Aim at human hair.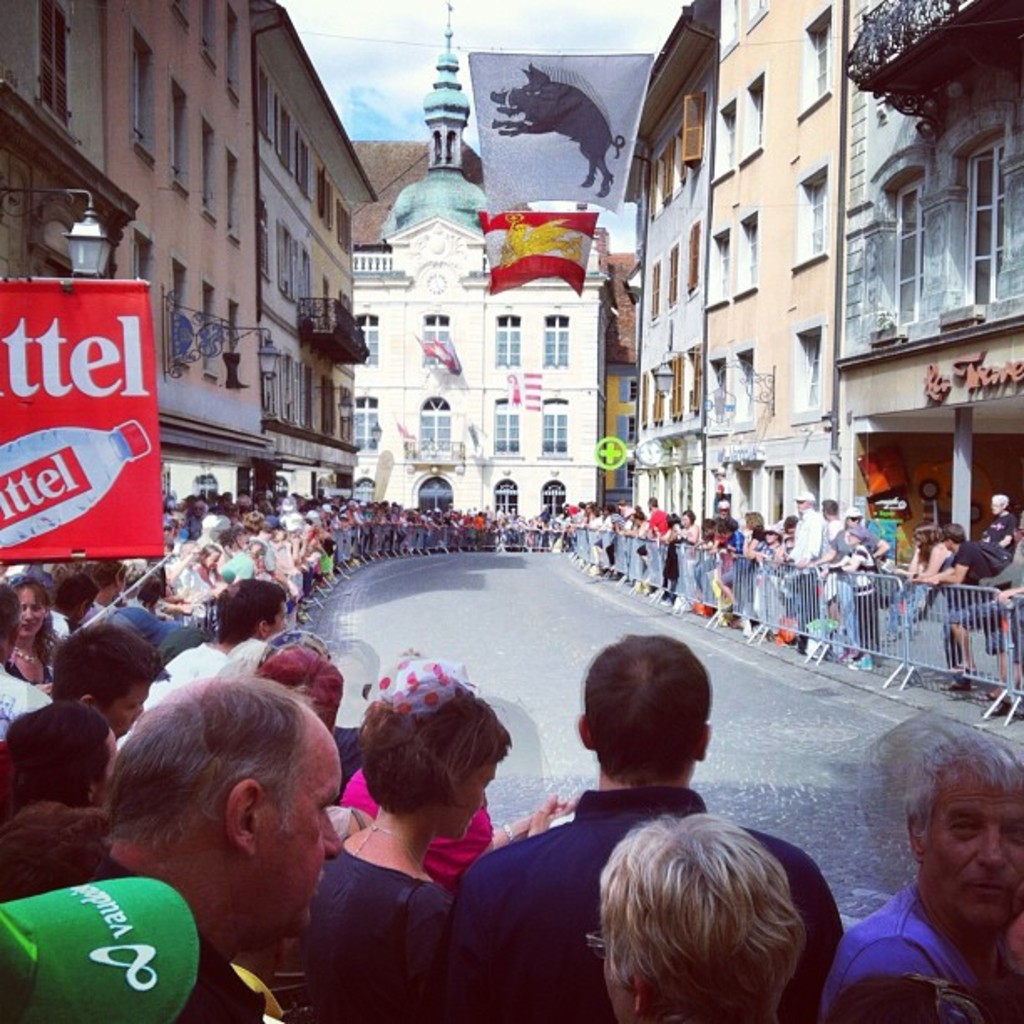
Aimed at 350 673 514 813.
